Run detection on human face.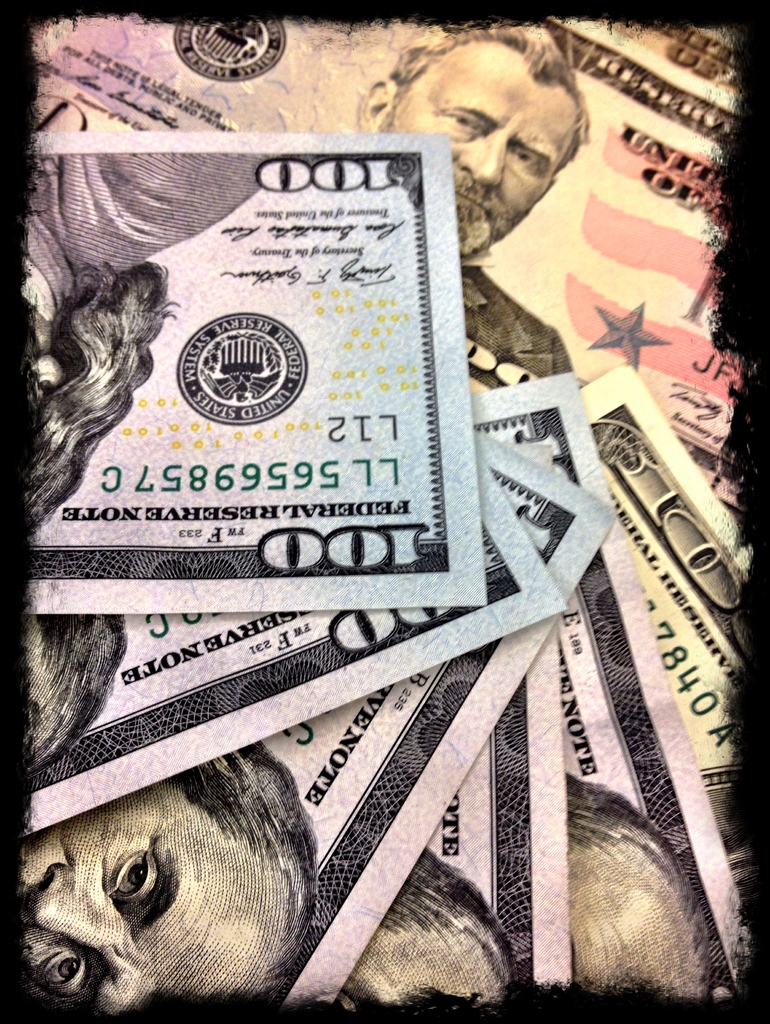
Result: rect(19, 776, 308, 1012).
